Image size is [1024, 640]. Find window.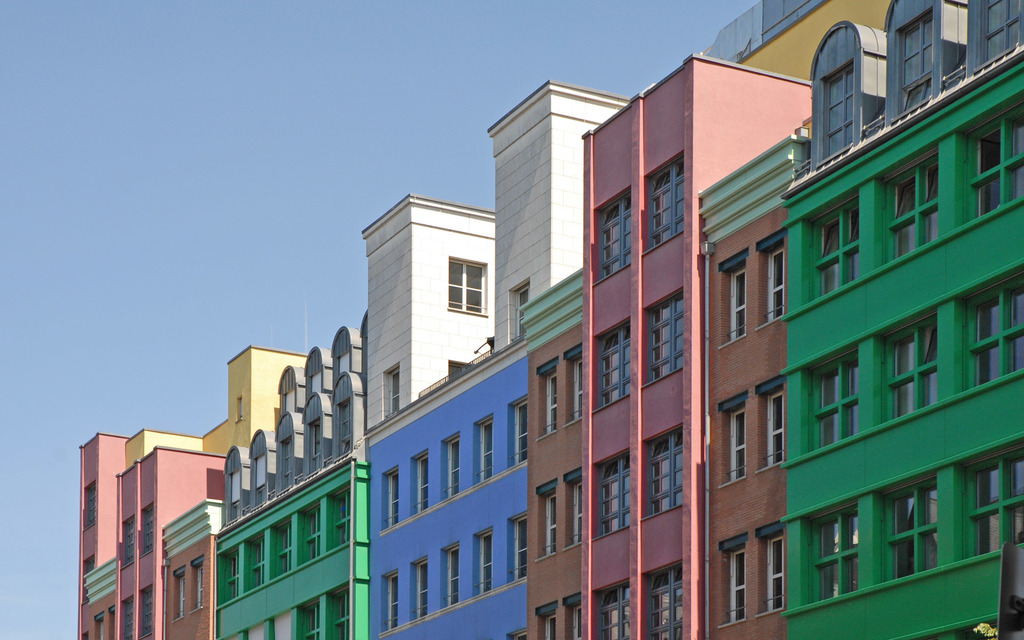
<box>442,431,459,502</box>.
